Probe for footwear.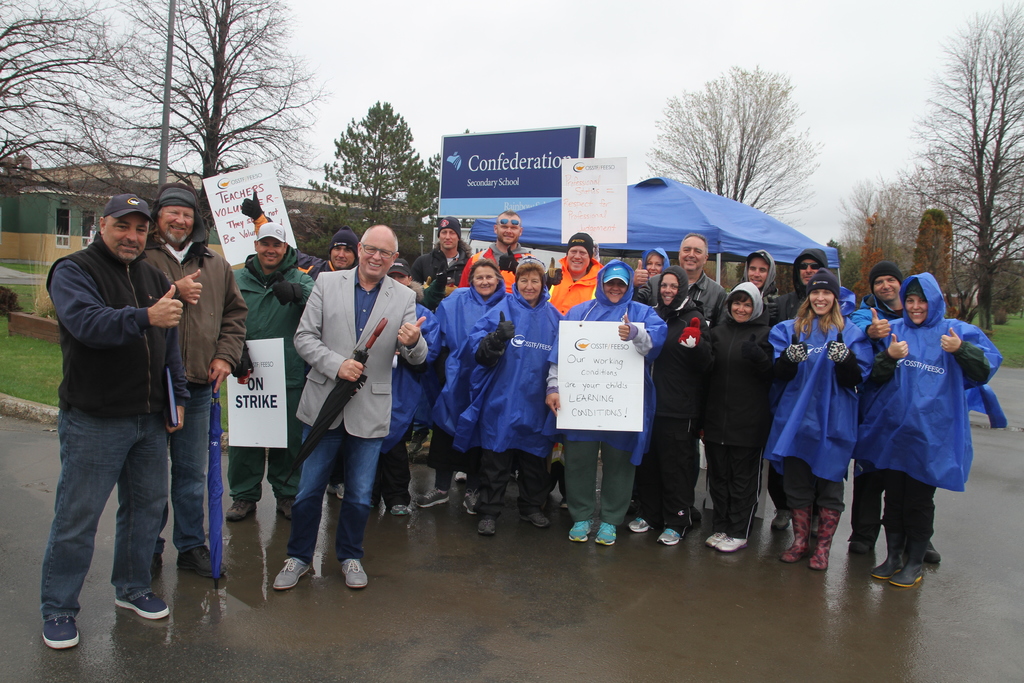
Probe result: (x1=463, y1=488, x2=481, y2=515).
